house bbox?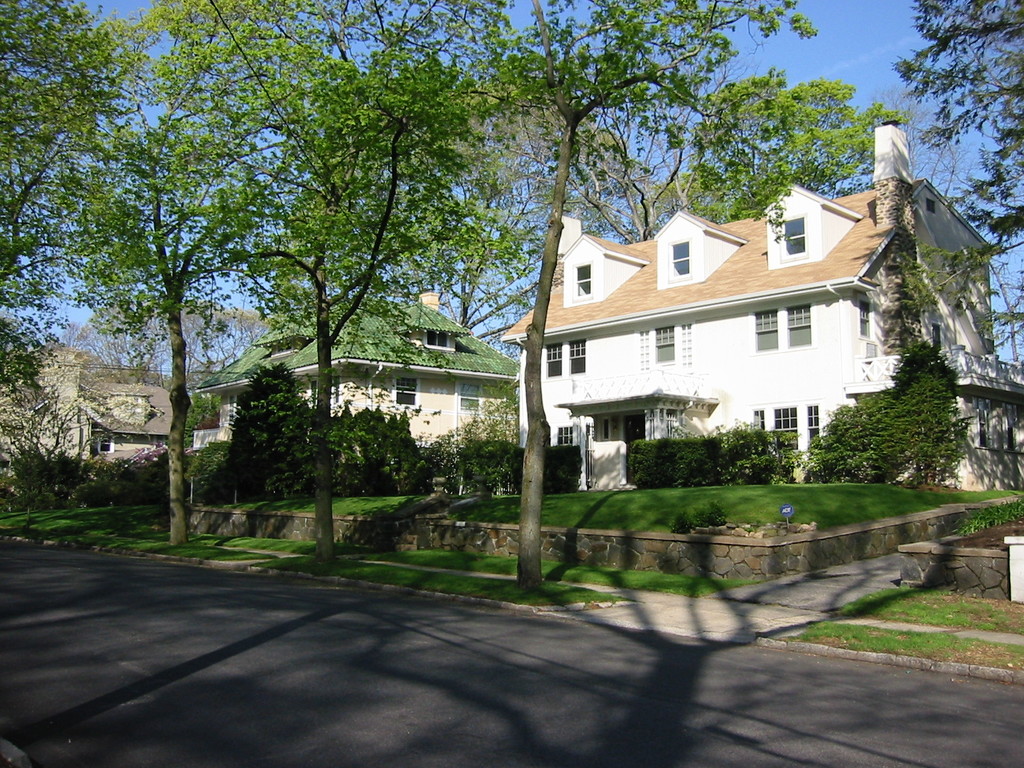
rect(516, 169, 980, 477)
